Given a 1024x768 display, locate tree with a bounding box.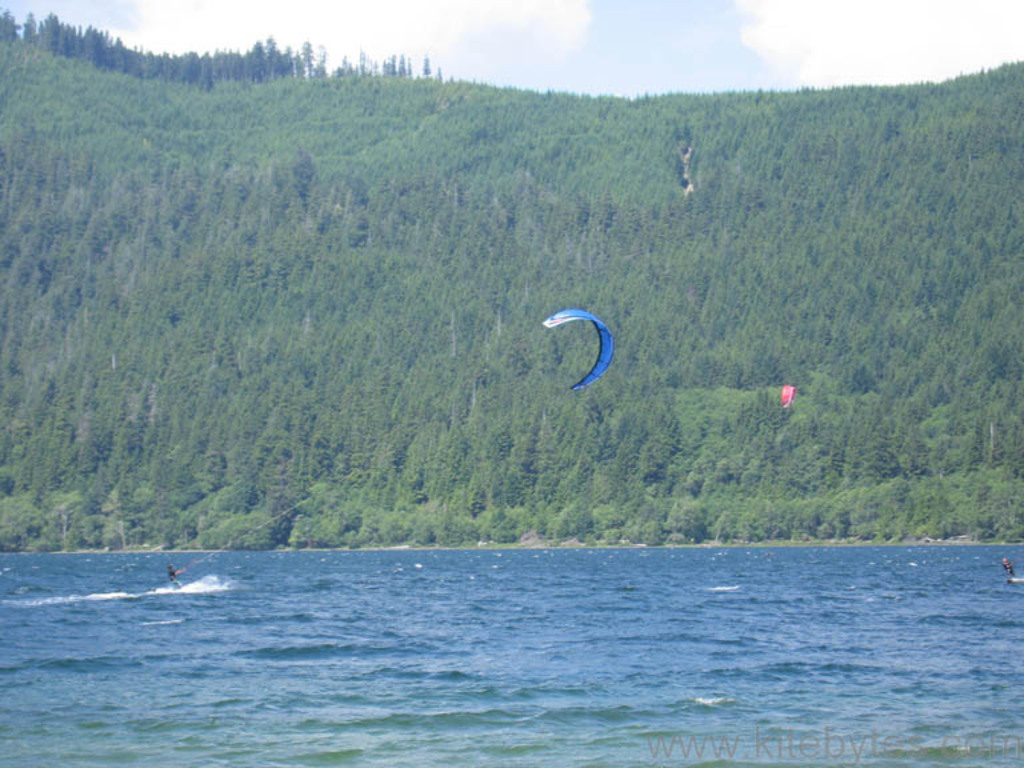
Located: (x1=0, y1=12, x2=24, y2=45).
